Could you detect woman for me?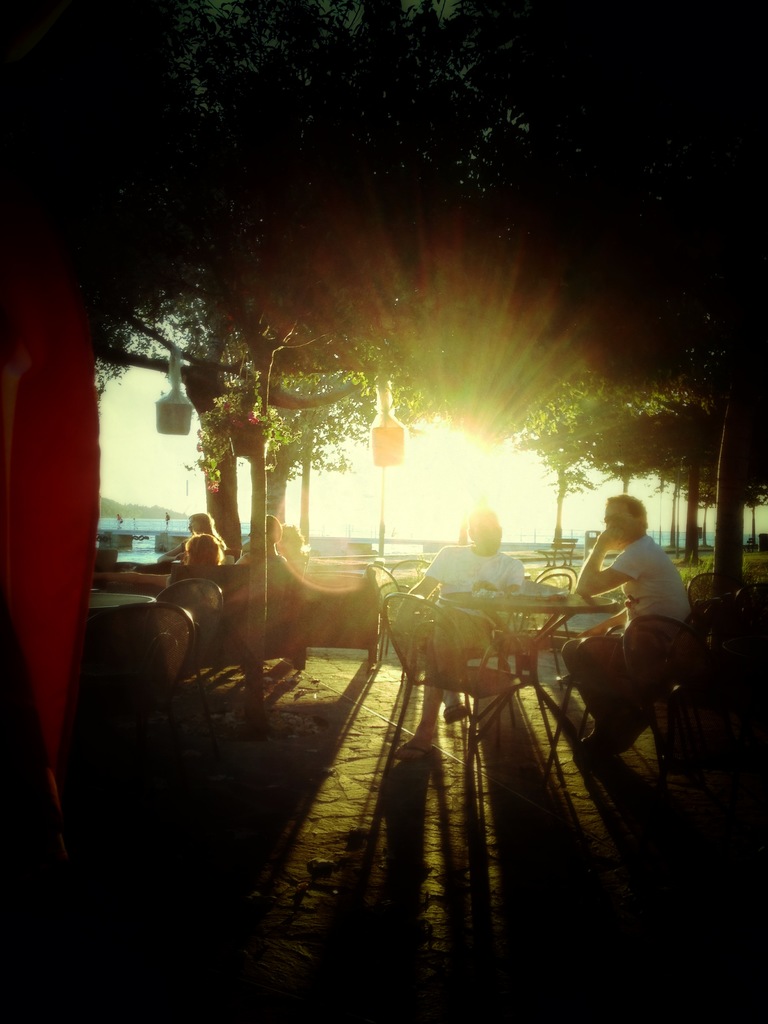
Detection result: (x1=172, y1=533, x2=233, y2=587).
